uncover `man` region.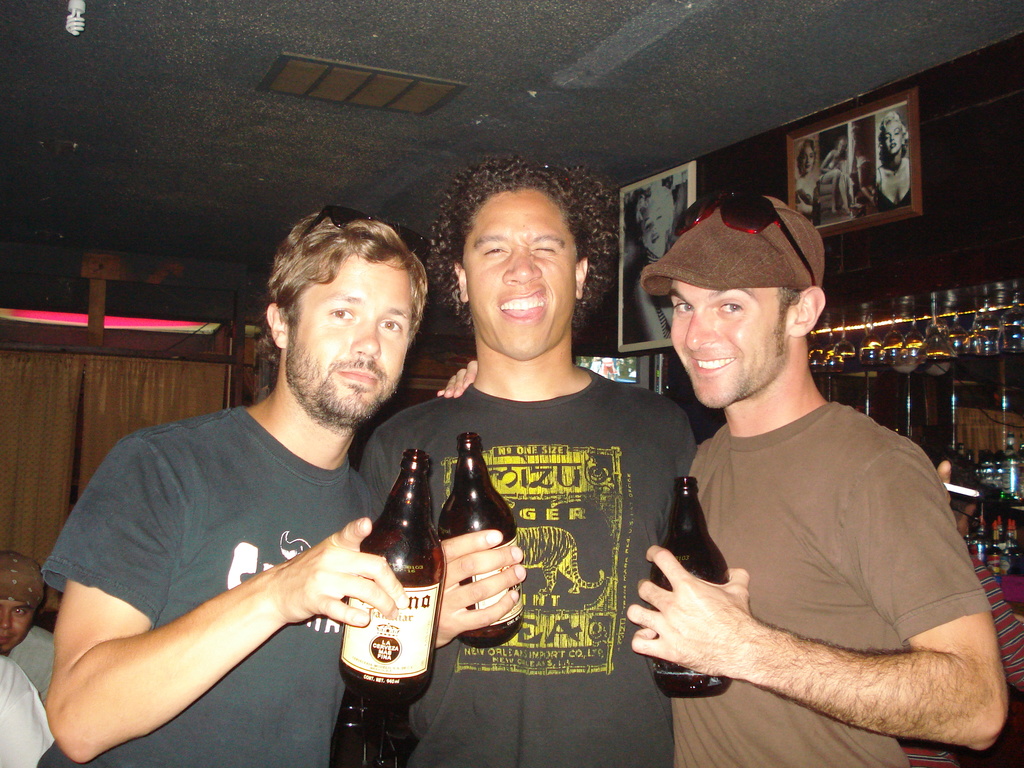
Uncovered: select_region(28, 209, 416, 767).
